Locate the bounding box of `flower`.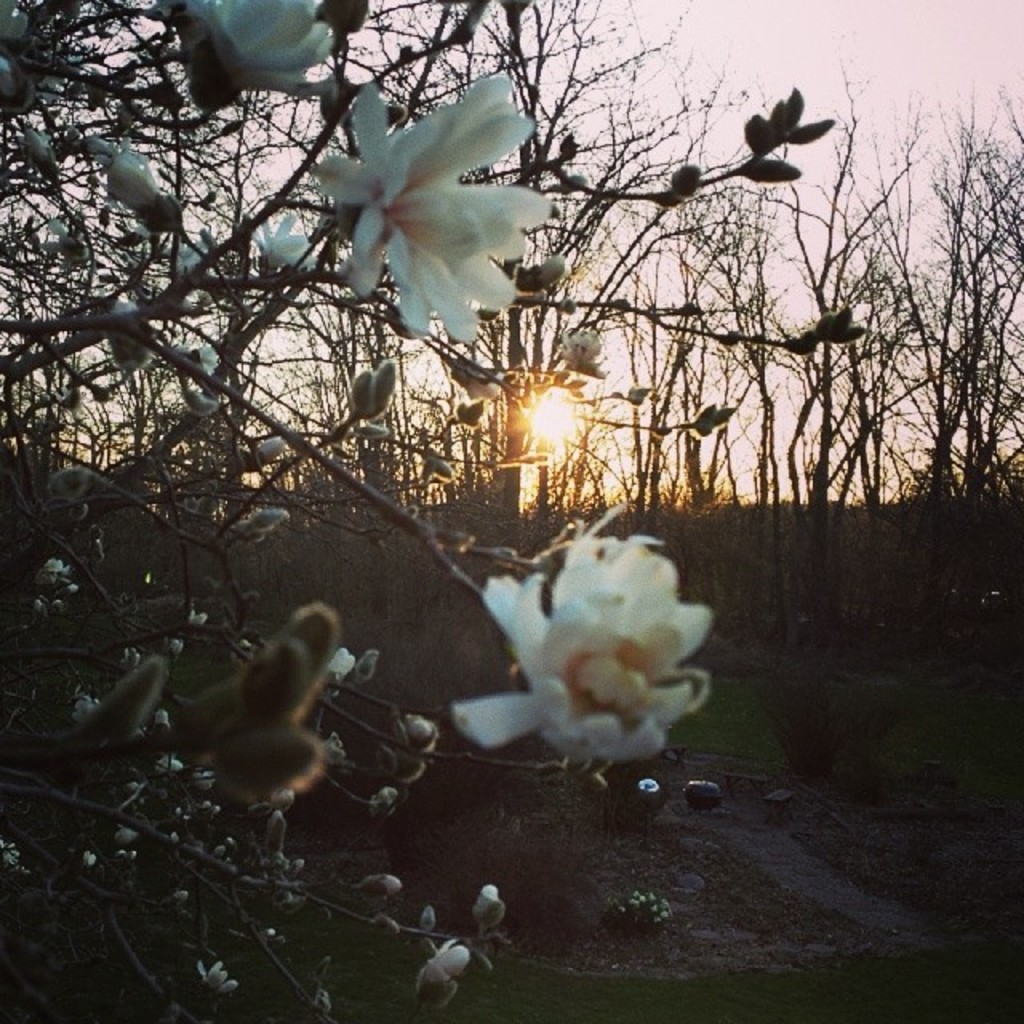
Bounding box: box(358, 875, 395, 898).
